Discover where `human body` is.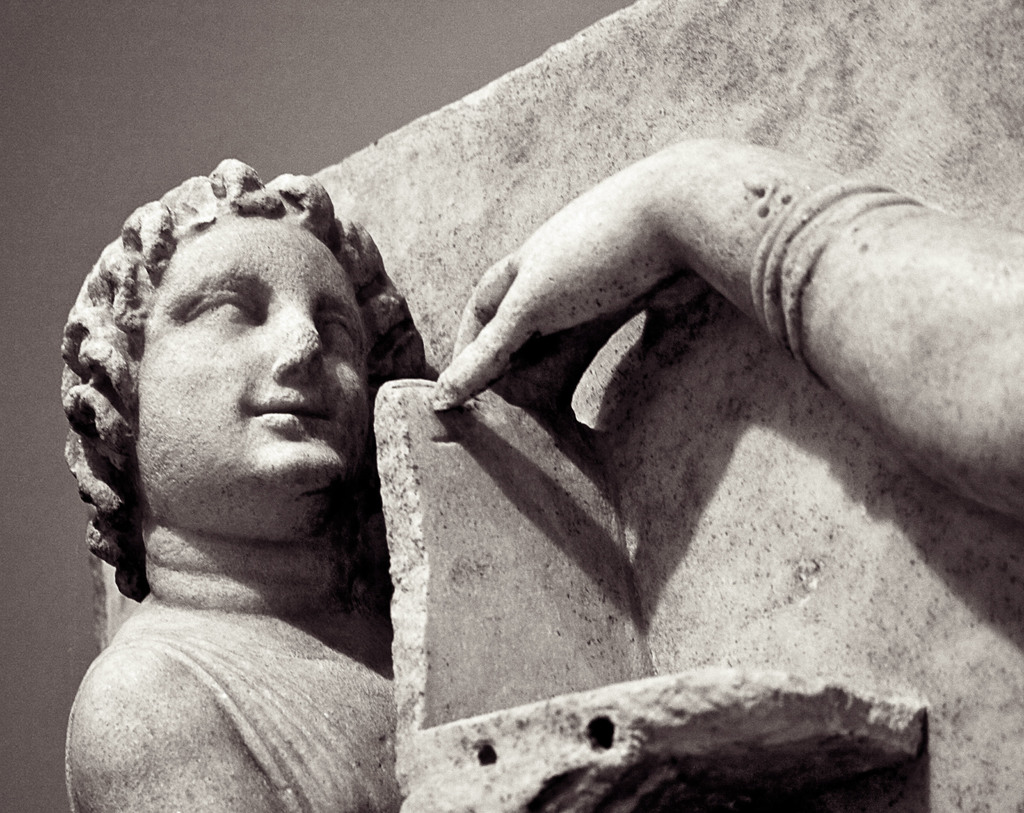
Discovered at crop(33, 174, 479, 789).
